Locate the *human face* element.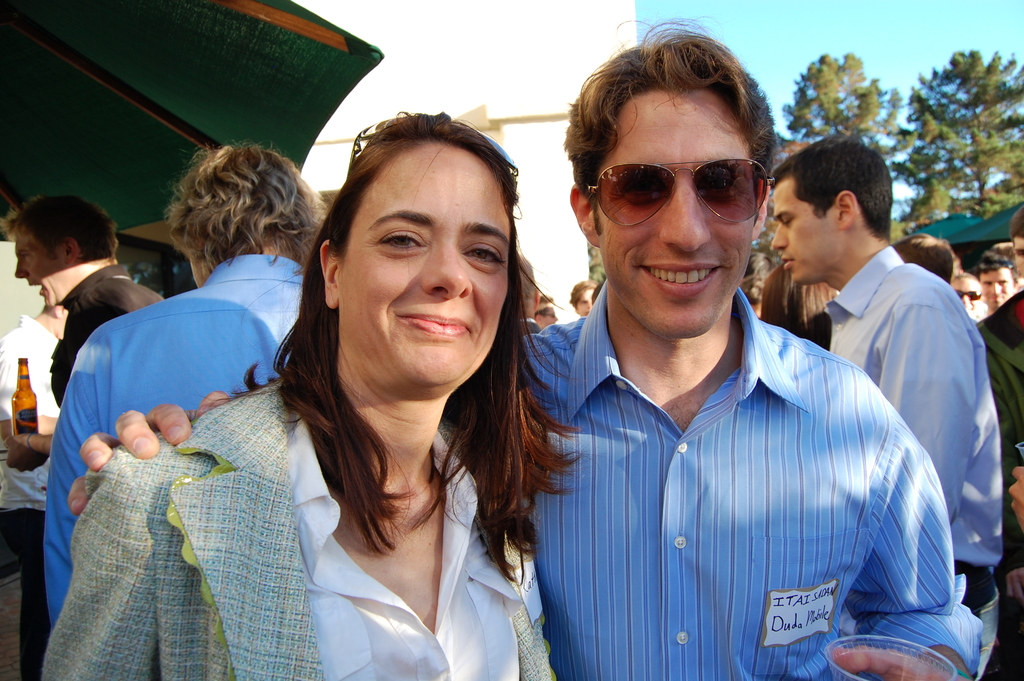
Element bbox: x1=593, y1=85, x2=764, y2=347.
